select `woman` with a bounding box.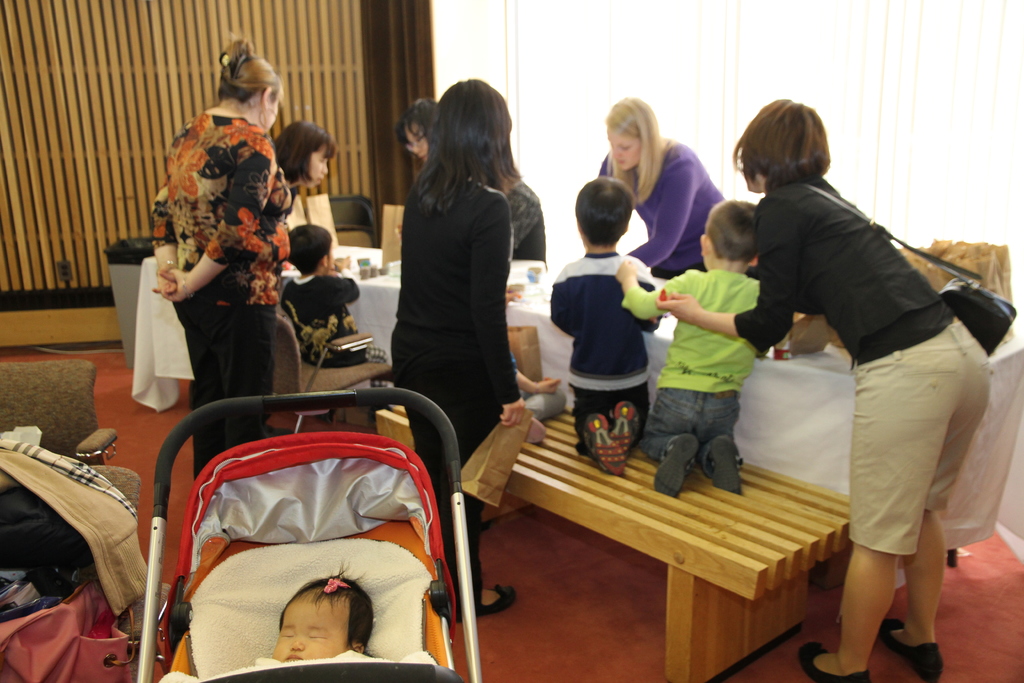
locate(740, 117, 991, 665).
